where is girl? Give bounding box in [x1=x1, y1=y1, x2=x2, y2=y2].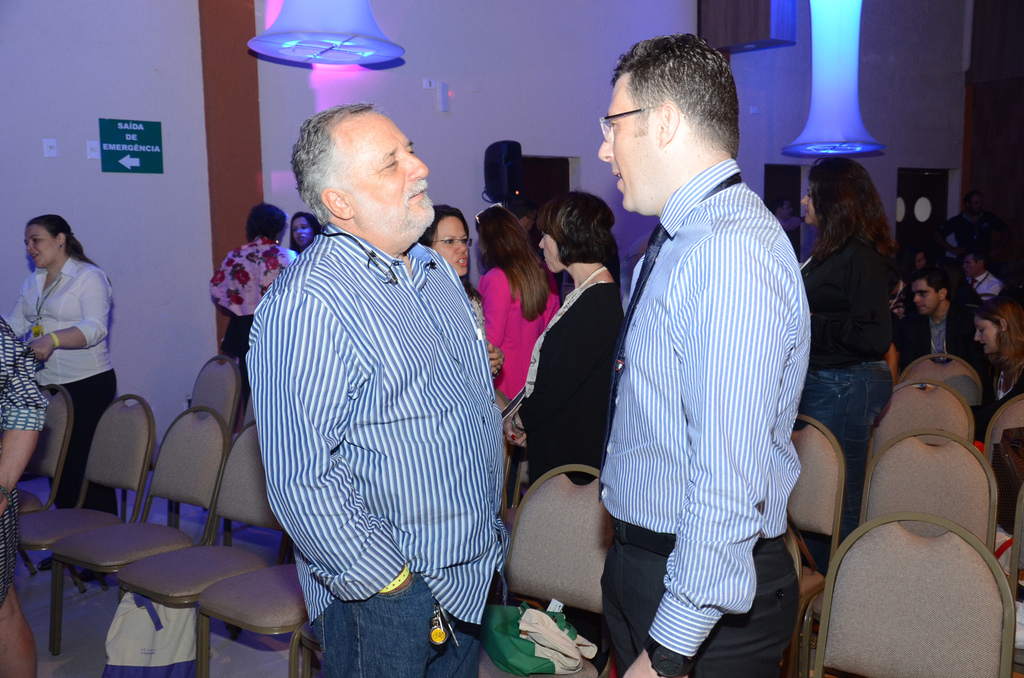
[x1=968, y1=284, x2=1023, y2=456].
